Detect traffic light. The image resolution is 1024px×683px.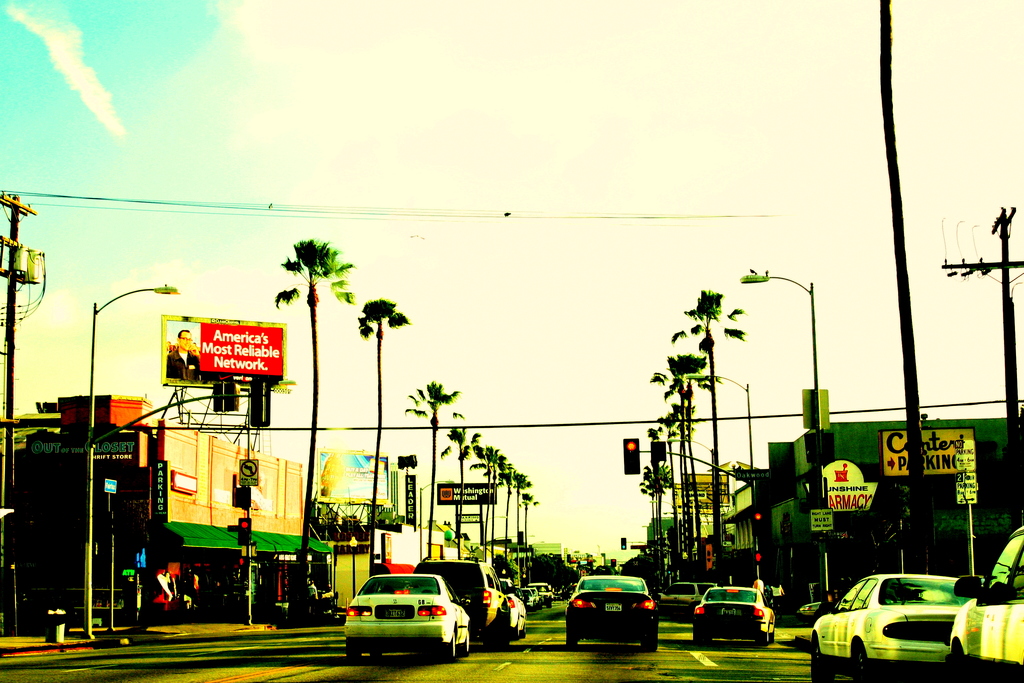
625, 437, 639, 477.
